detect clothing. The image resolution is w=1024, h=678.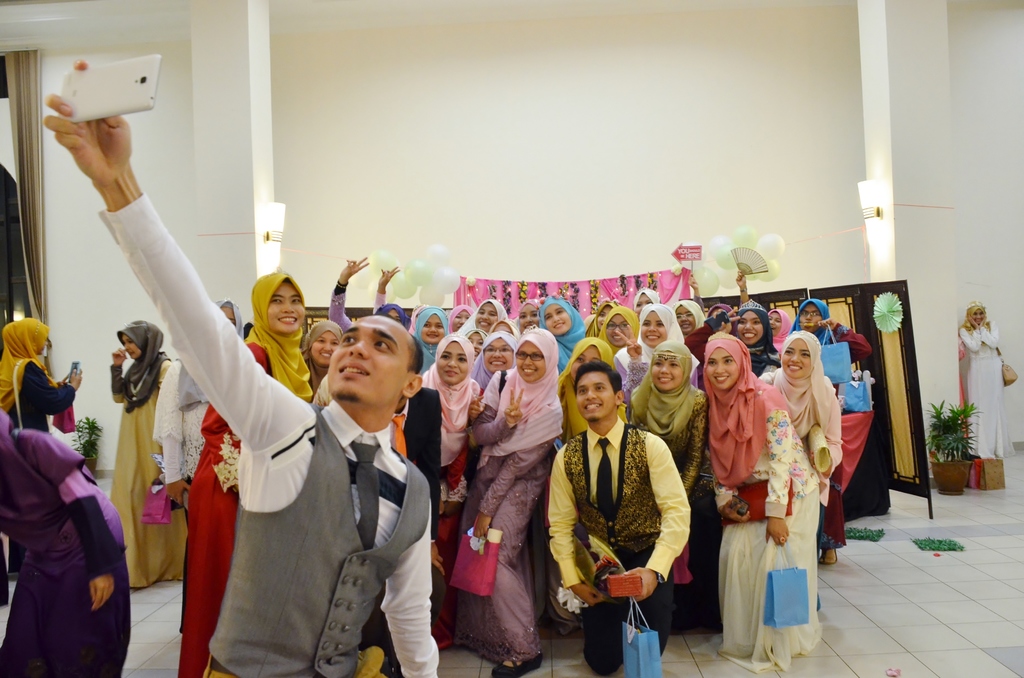
x1=698 y1=330 x2=783 y2=491.
